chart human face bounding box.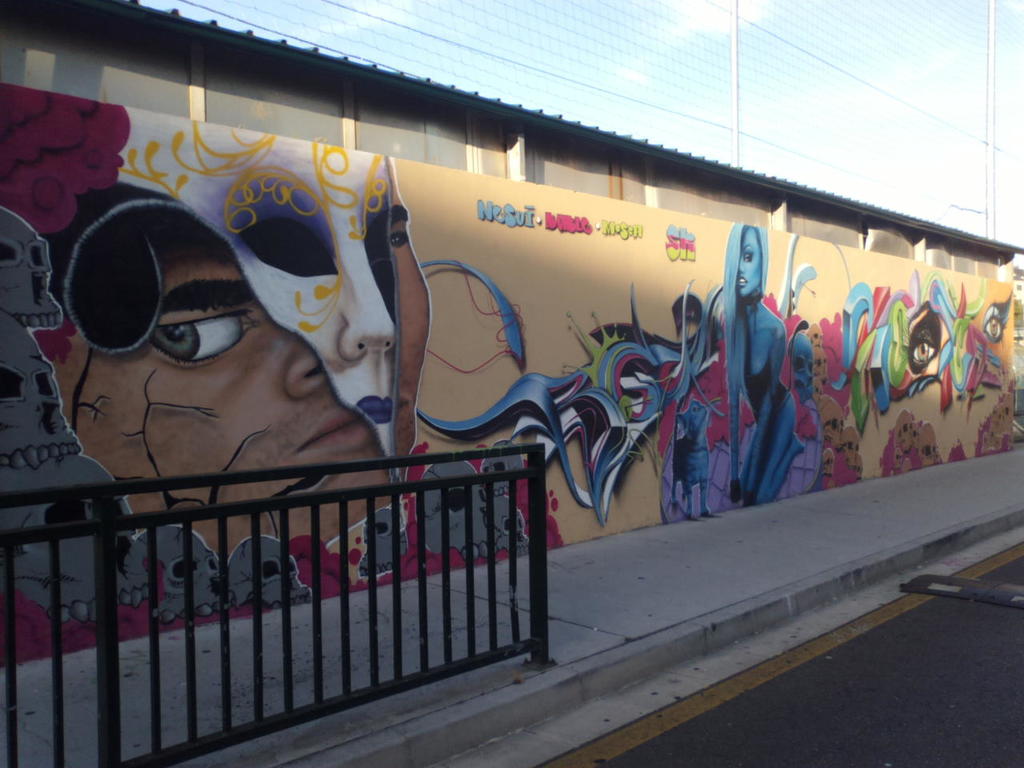
Charted: [left=738, top=226, right=760, bottom=297].
